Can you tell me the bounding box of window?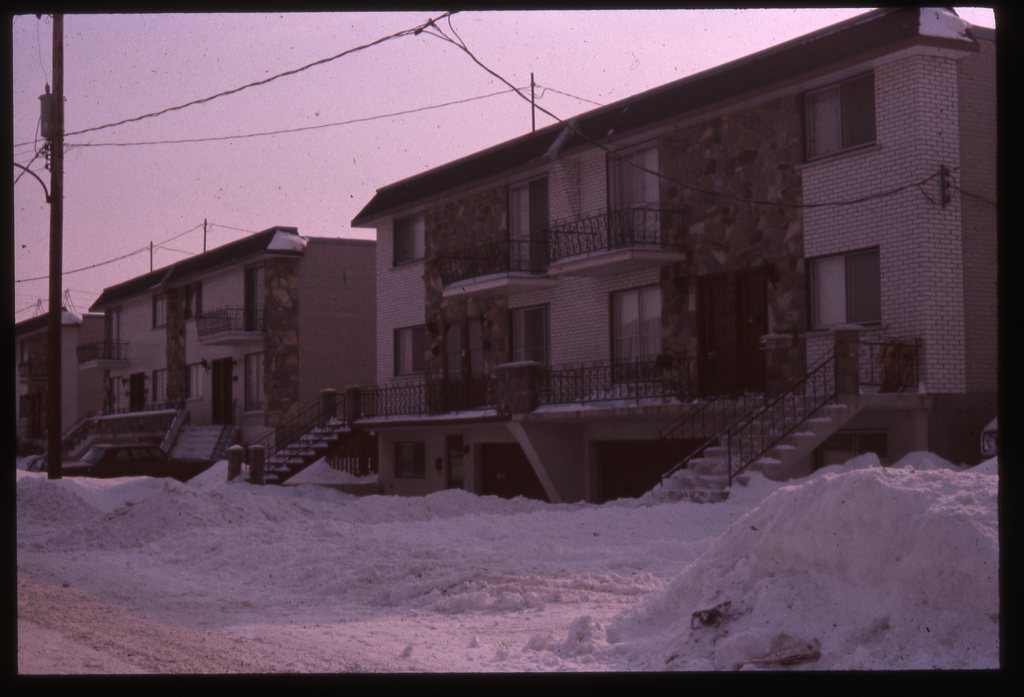
[x1=801, y1=240, x2=885, y2=337].
